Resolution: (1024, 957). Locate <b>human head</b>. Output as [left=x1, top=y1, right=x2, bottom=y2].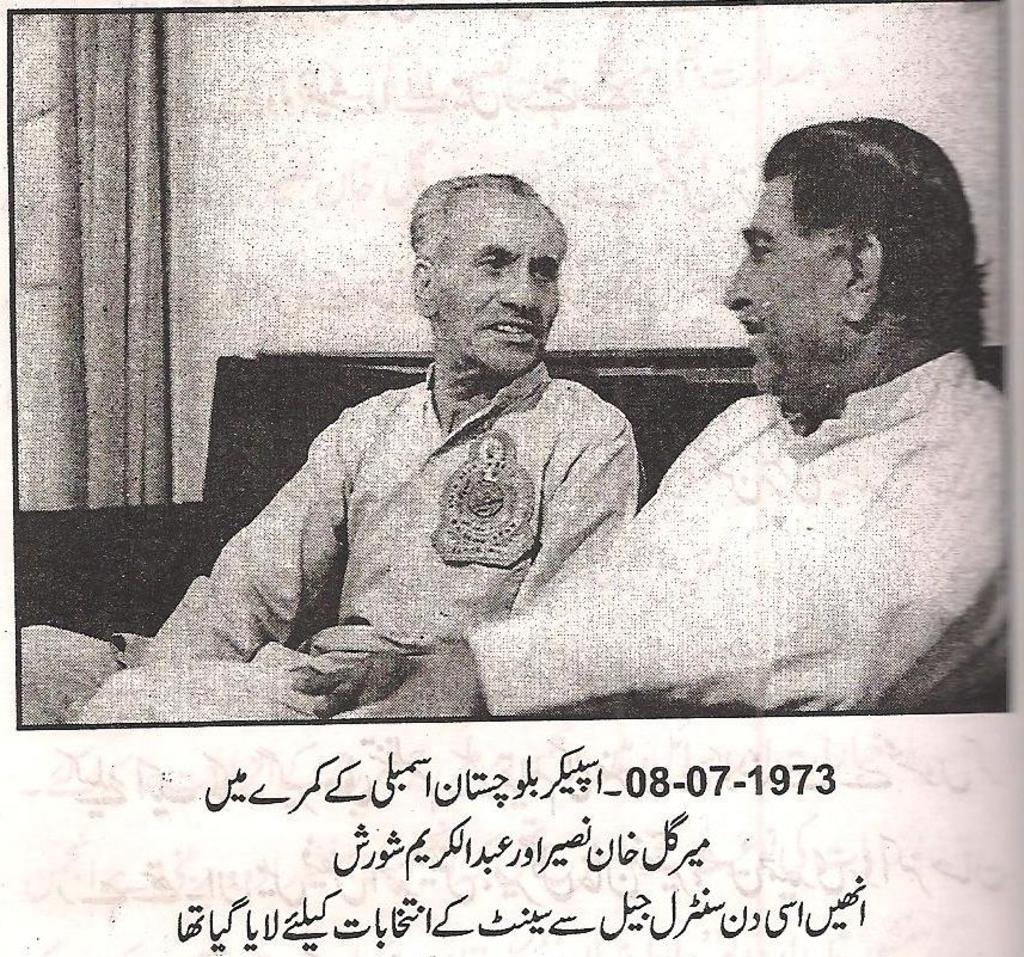
[left=711, top=114, right=988, bottom=389].
